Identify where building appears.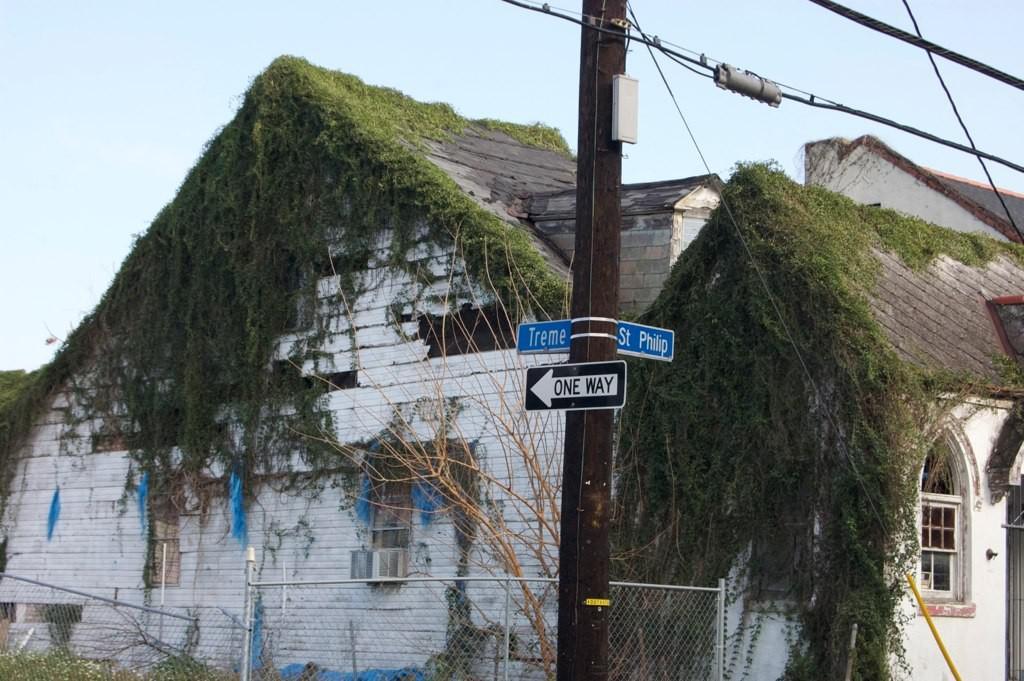
Appears at left=4, top=56, right=1023, bottom=680.
